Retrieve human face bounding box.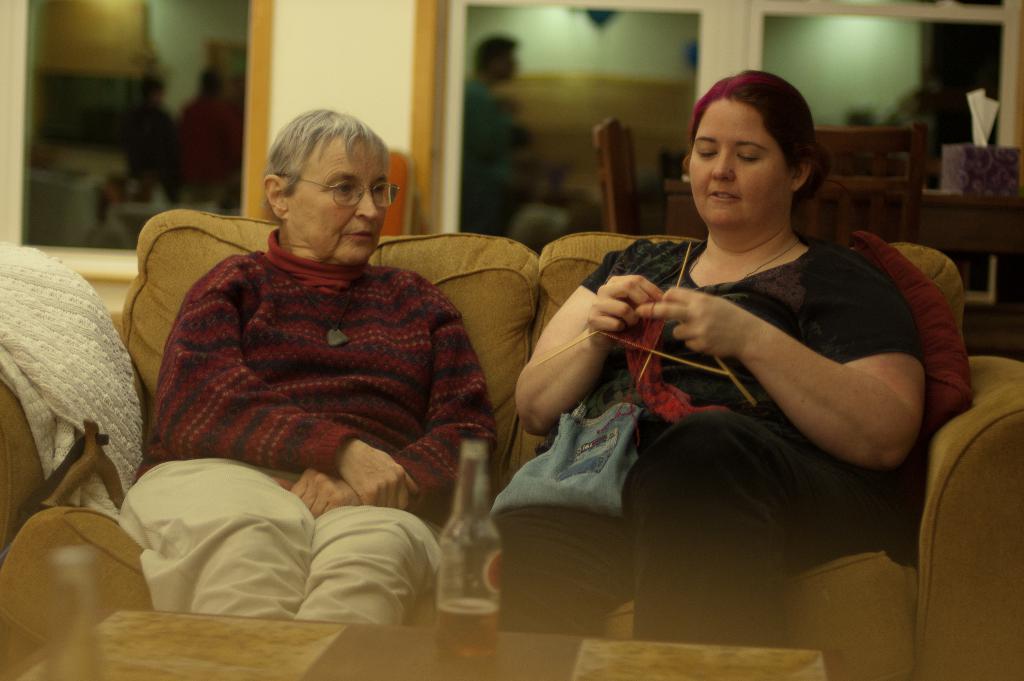
Bounding box: bbox(287, 134, 385, 264).
